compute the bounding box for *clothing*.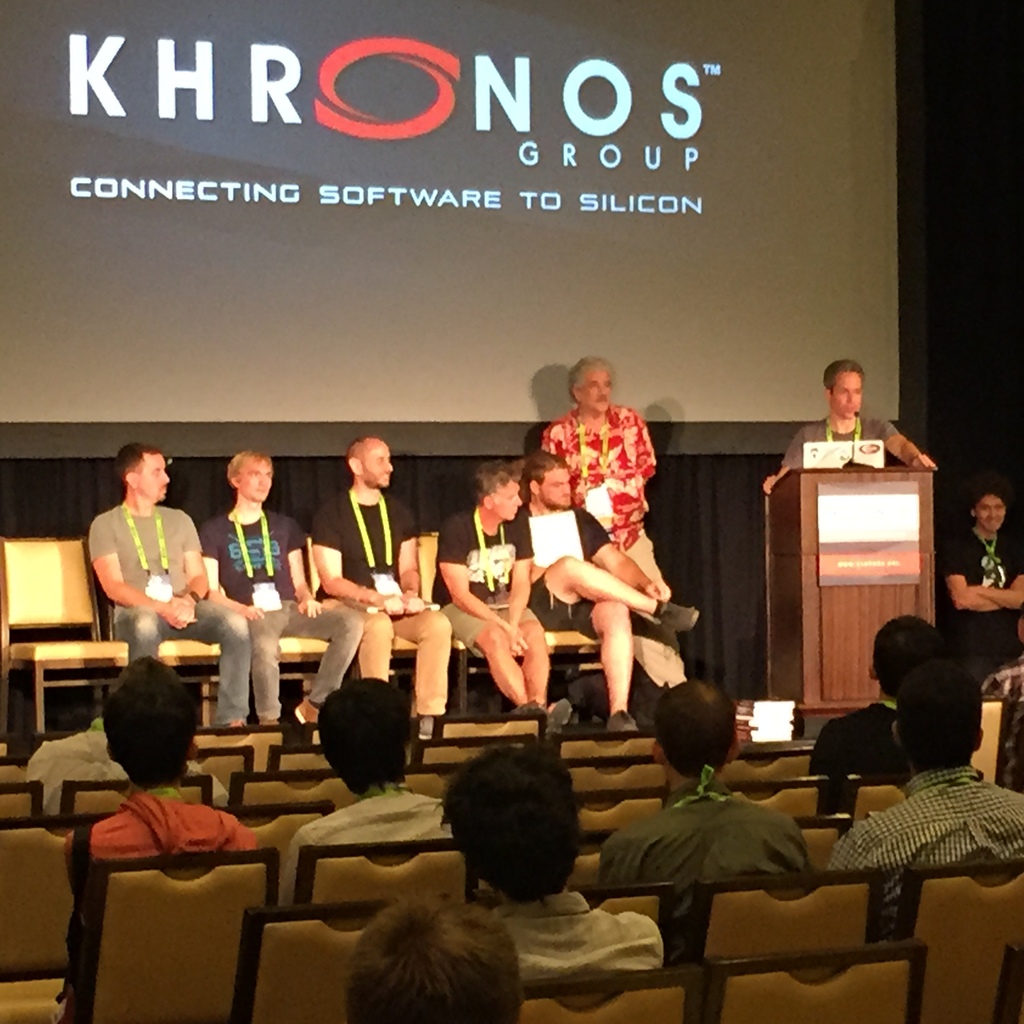
bbox=(942, 528, 1023, 687).
